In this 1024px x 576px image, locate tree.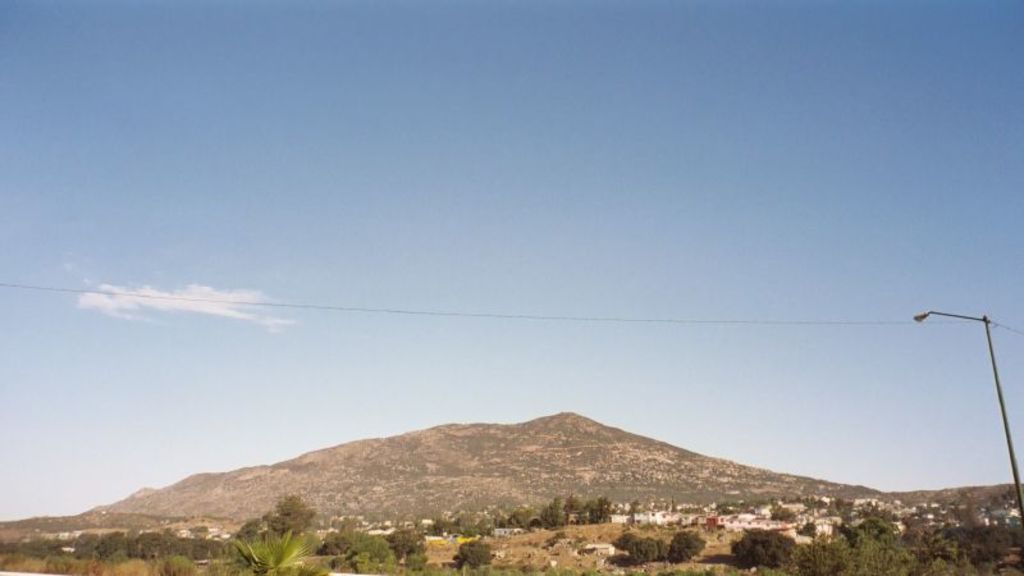
Bounding box: (127, 534, 148, 563).
